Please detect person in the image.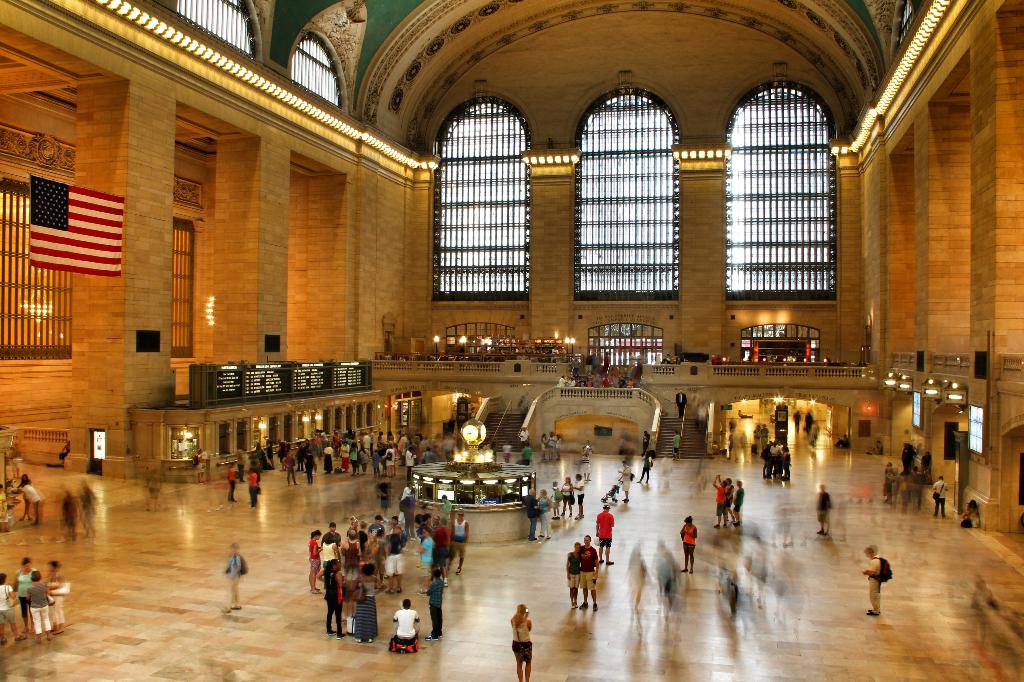
box=[60, 487, 83, 543].
